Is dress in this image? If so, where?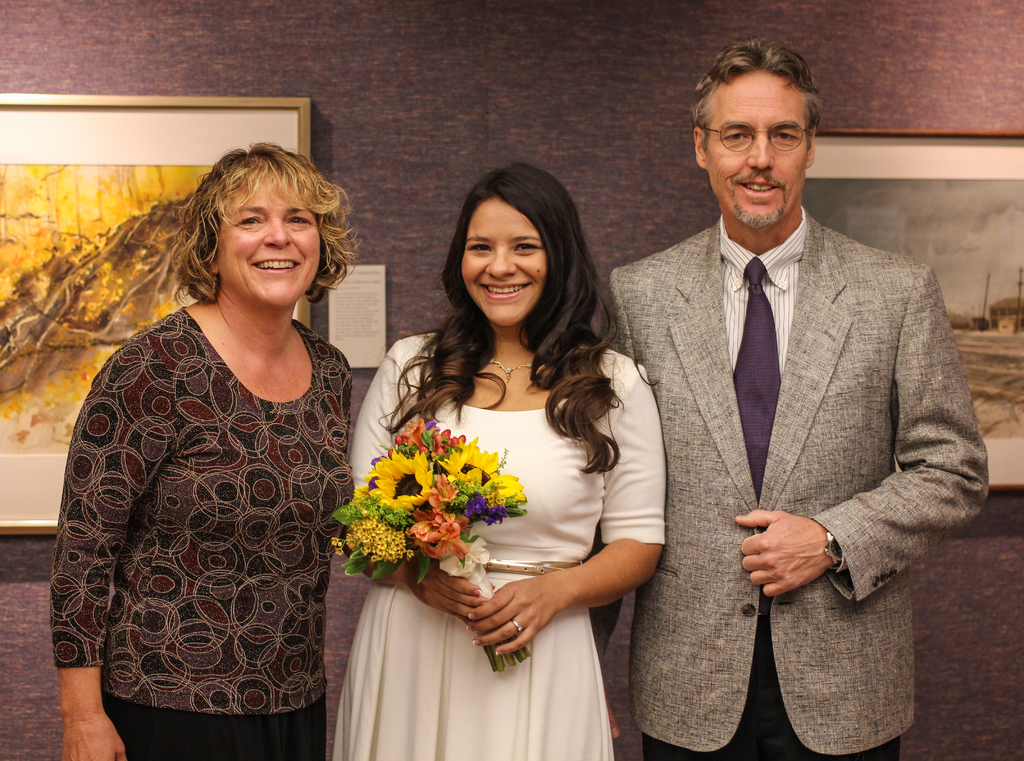
Yes, at region(342, 326, 671, 760).
